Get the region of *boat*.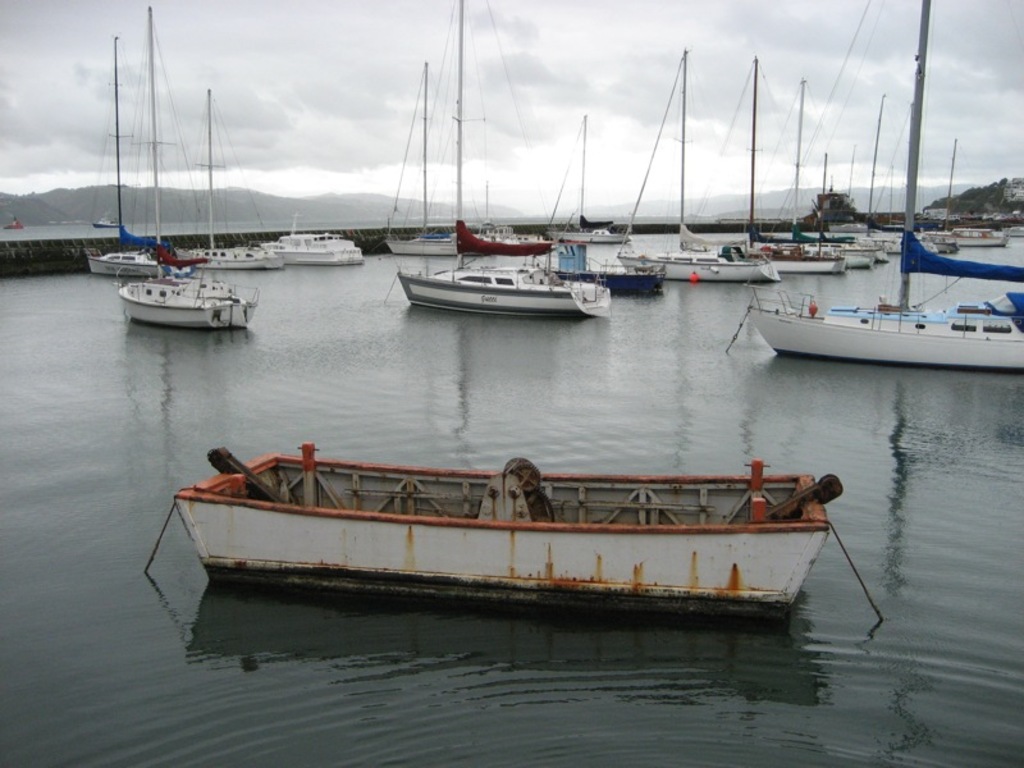
locate(613, 45, 785, 283).
